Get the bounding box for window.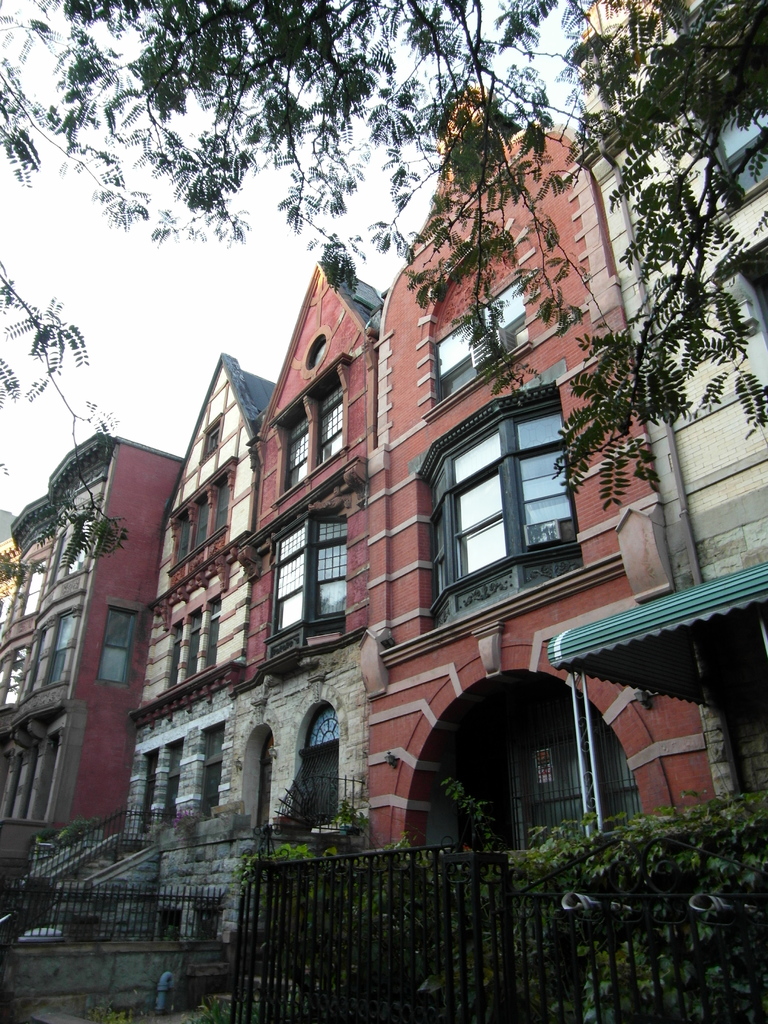
x1=296, y1=713, x2=339, y2=834.
